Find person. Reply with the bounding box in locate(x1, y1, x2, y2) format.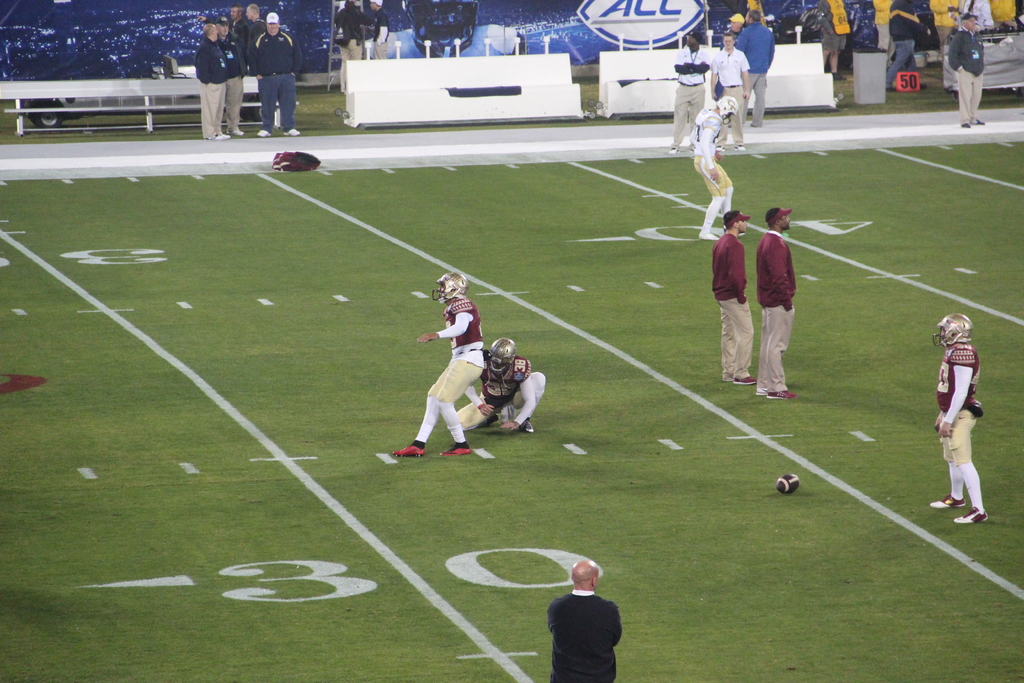
locate(337, 0, 370, 96).
